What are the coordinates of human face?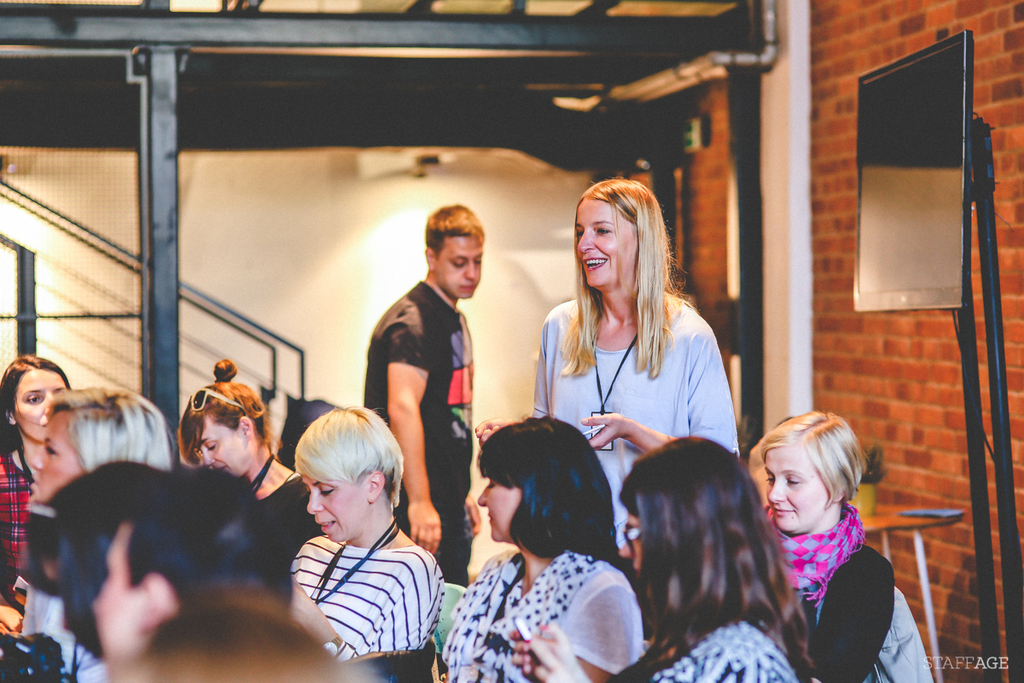
region(198, 406, 252, 478).
